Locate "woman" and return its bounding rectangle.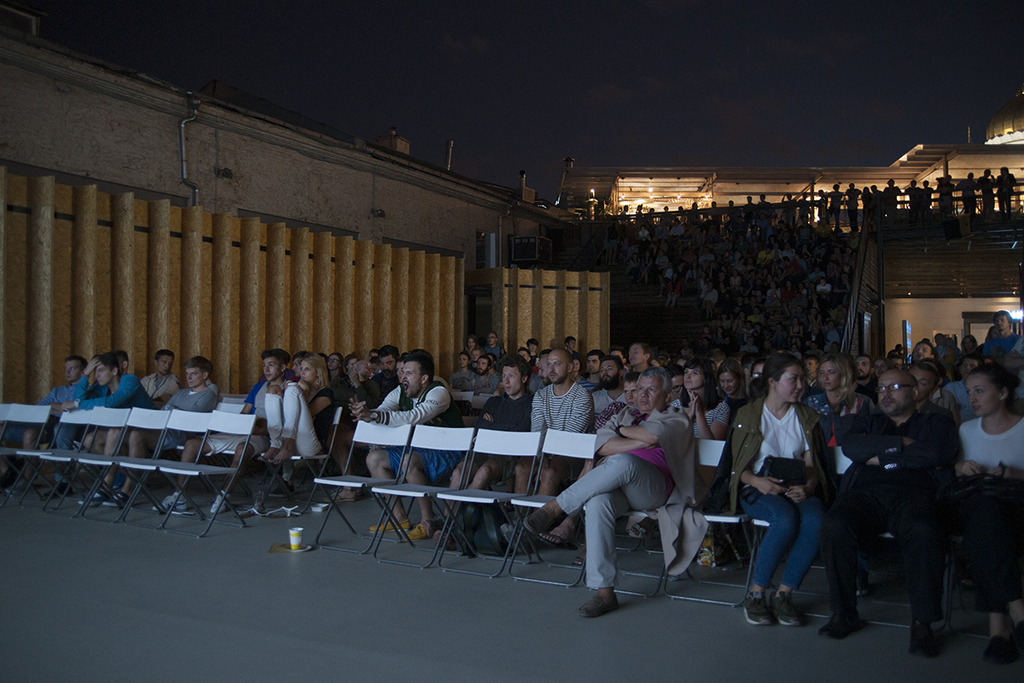
Rect(844, 246, 854, 274).
